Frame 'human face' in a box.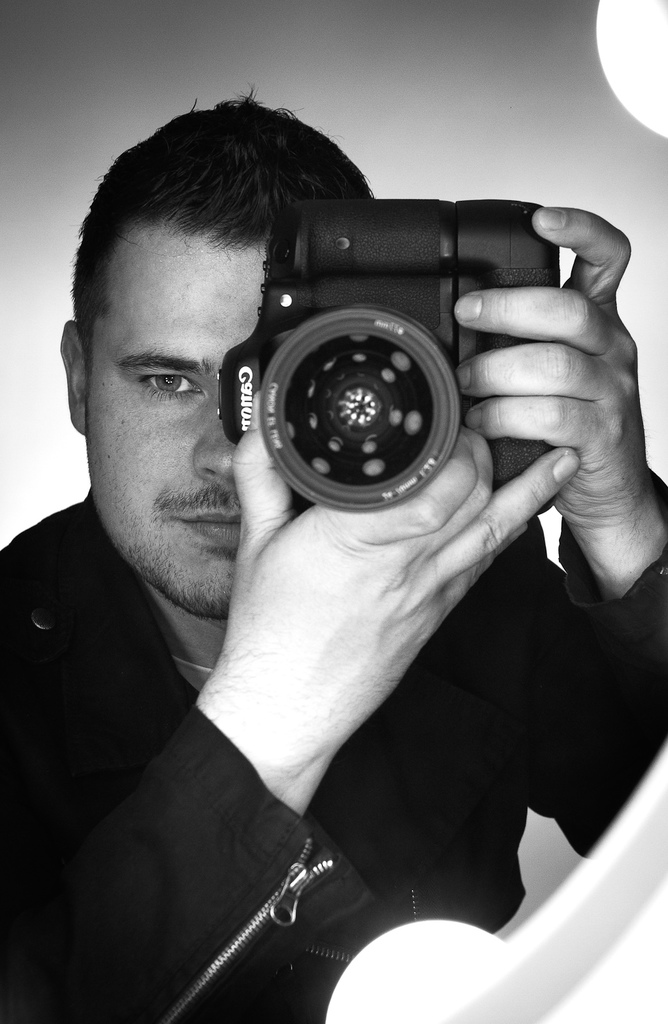
[86, 227, 265, 620].
